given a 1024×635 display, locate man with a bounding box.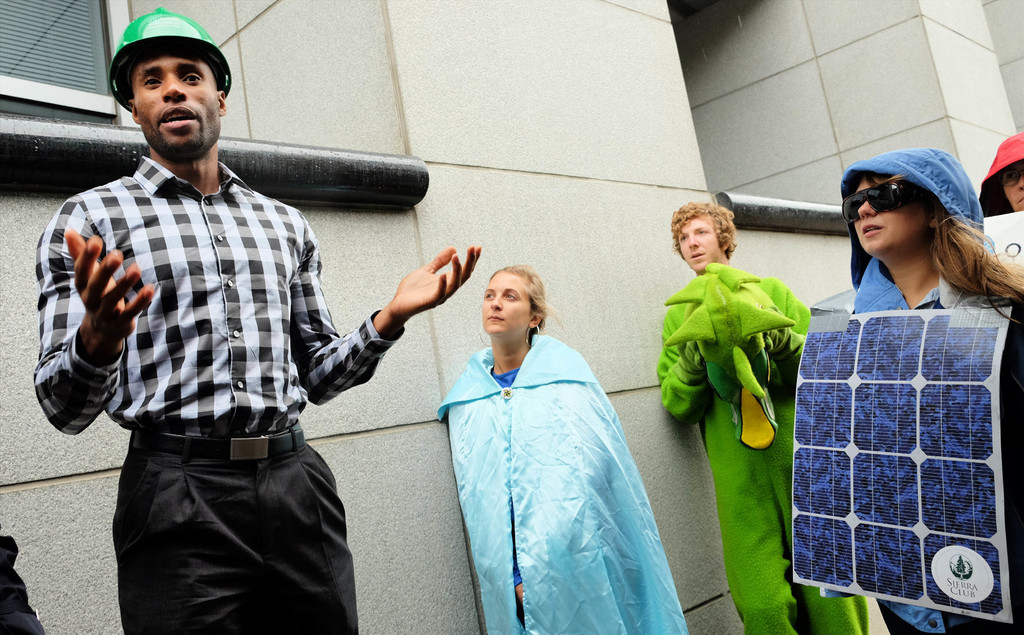
Located: 30 6 479 634.
